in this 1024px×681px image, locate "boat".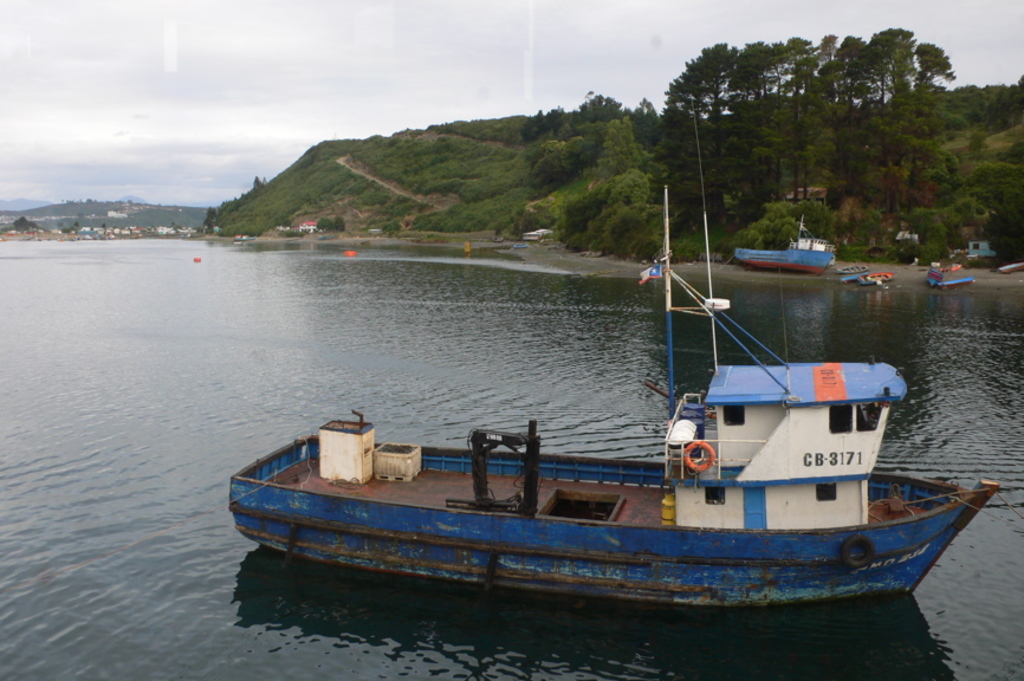
Bounding box: x1=921, y1=258, x2=942, y2=286.
